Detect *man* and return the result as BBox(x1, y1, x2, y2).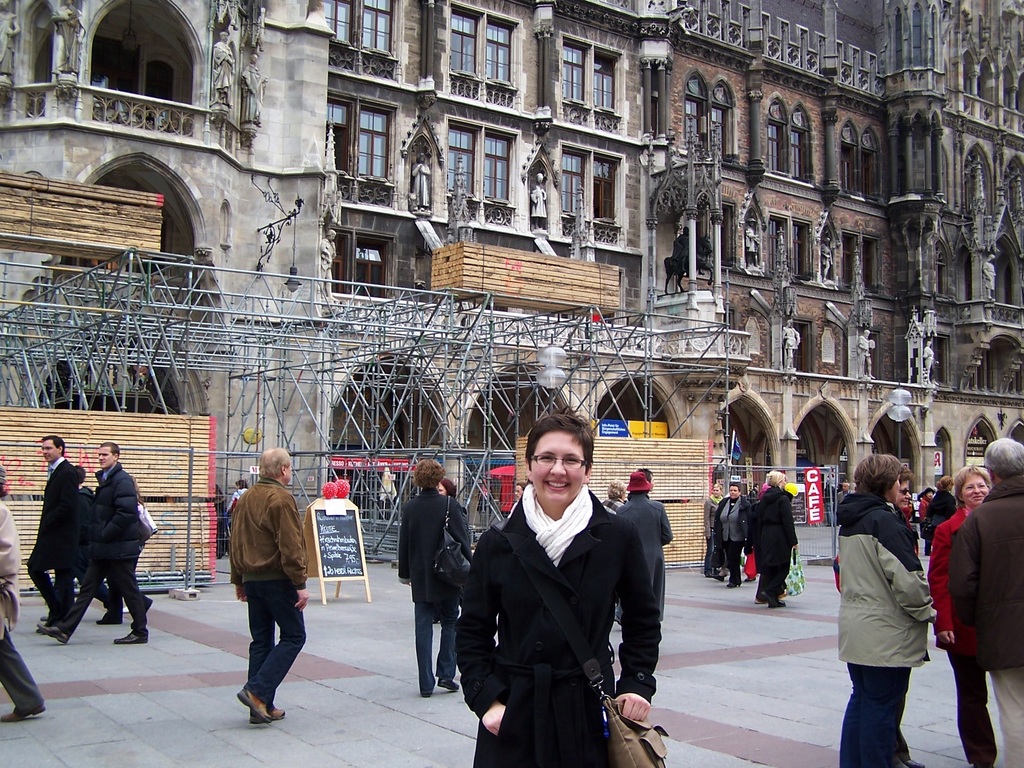
BBox(212, 457, 316, 724).
